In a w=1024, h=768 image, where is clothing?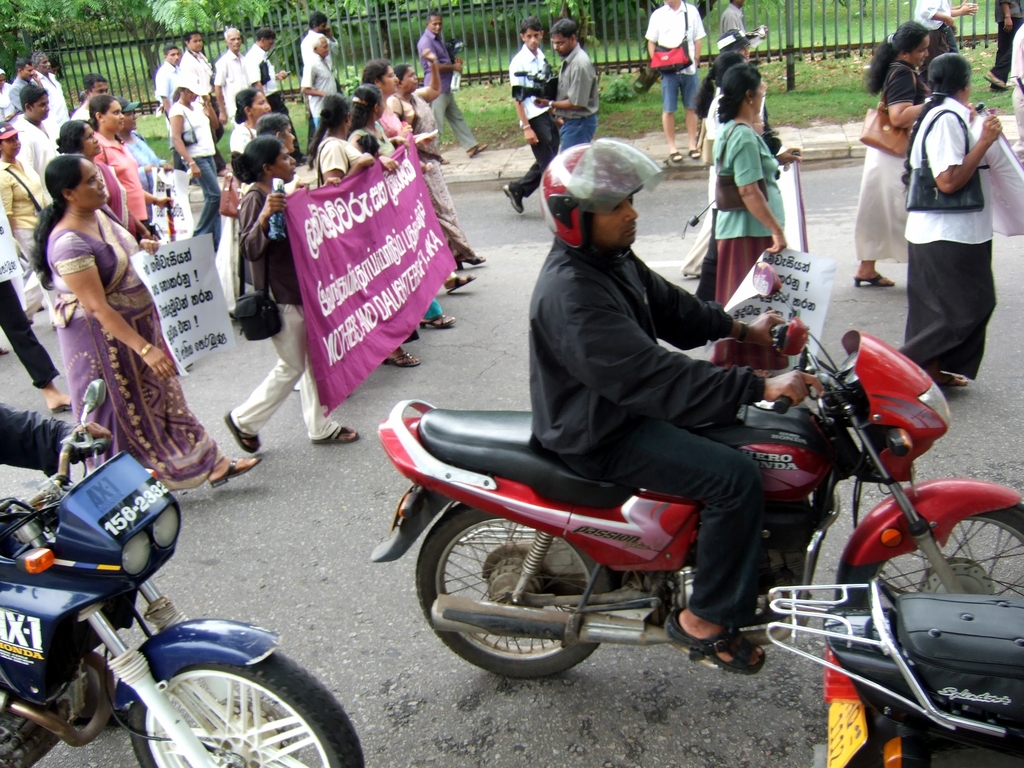
bbox=(517, 227, 783, 646).
